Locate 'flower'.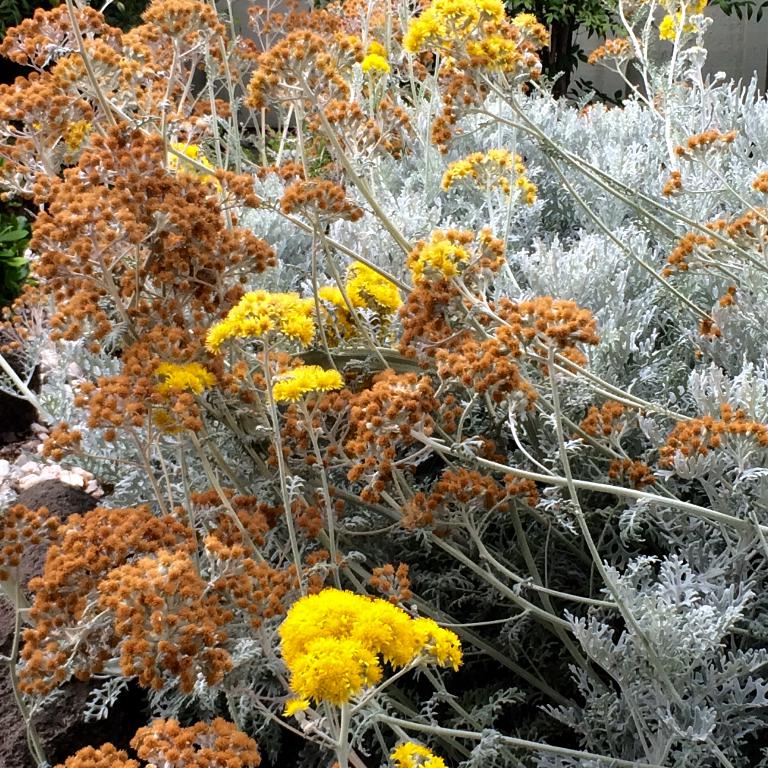
Bounding box: detection(173, 146, 227, 194).
